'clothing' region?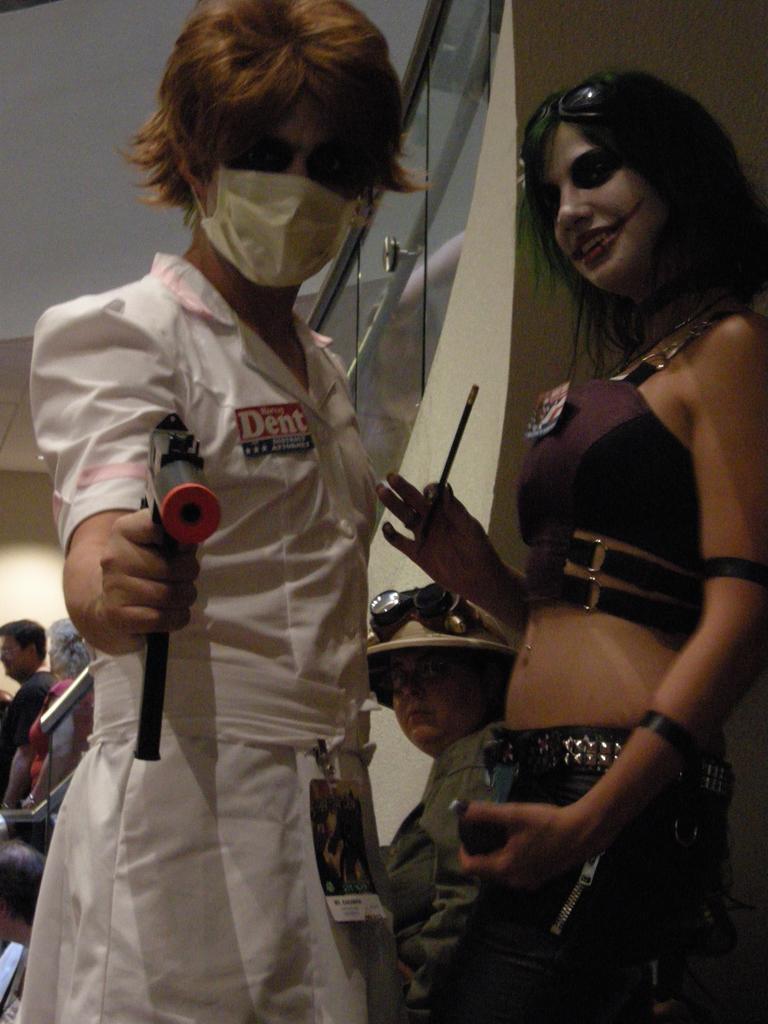
[x1=493, y1=287, x2=722, y2=1023]
